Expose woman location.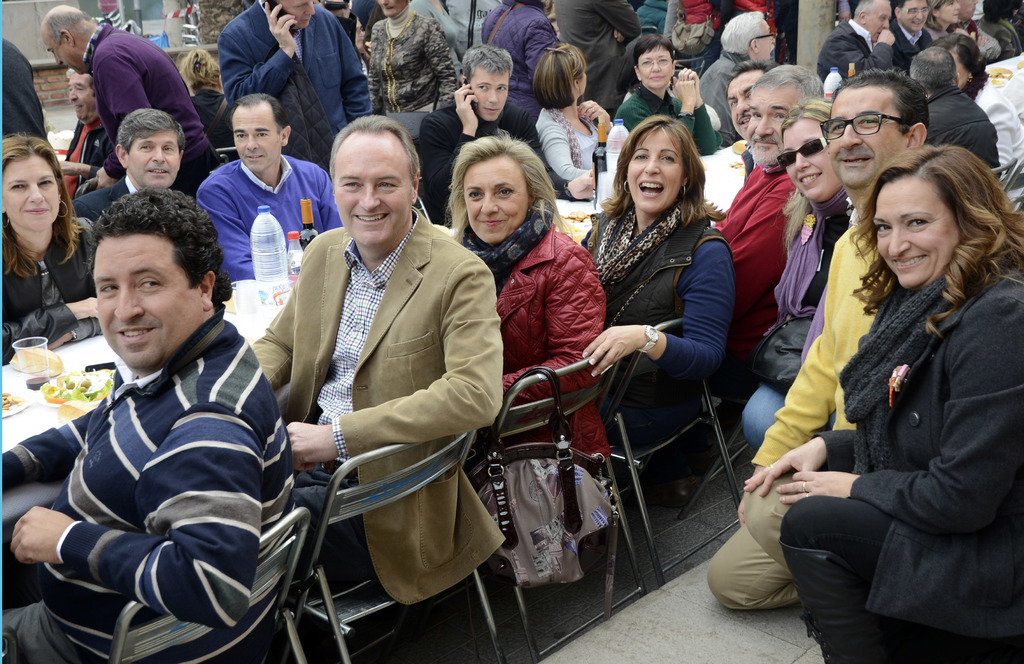
Exposed at box(743, 143, 1023, 663).
